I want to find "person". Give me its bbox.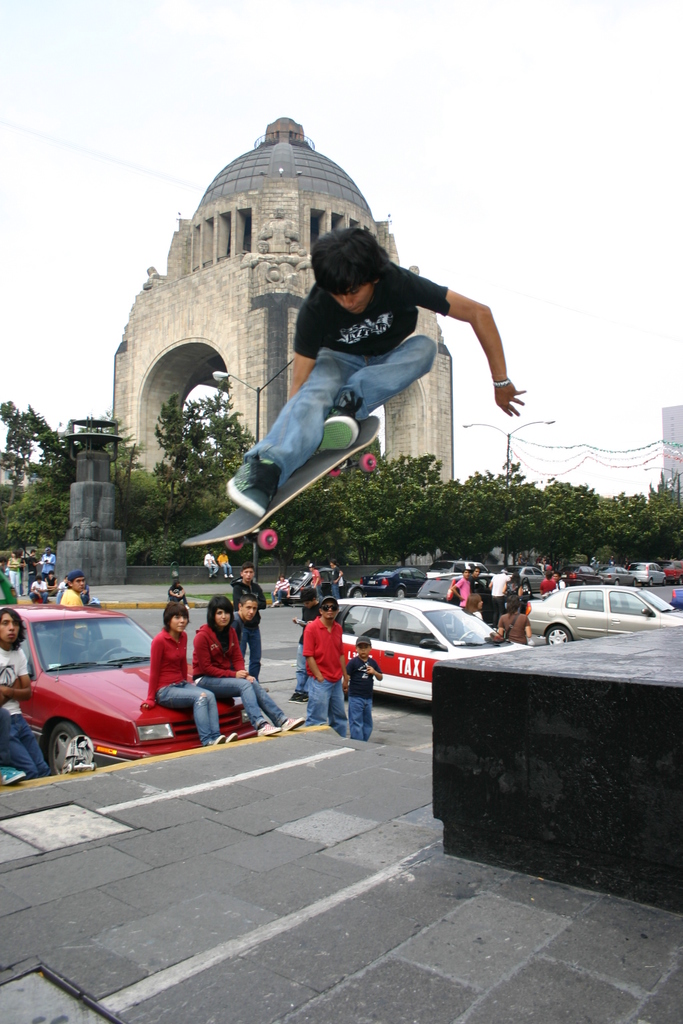
<region>40, 545, 56, 575</region>.
